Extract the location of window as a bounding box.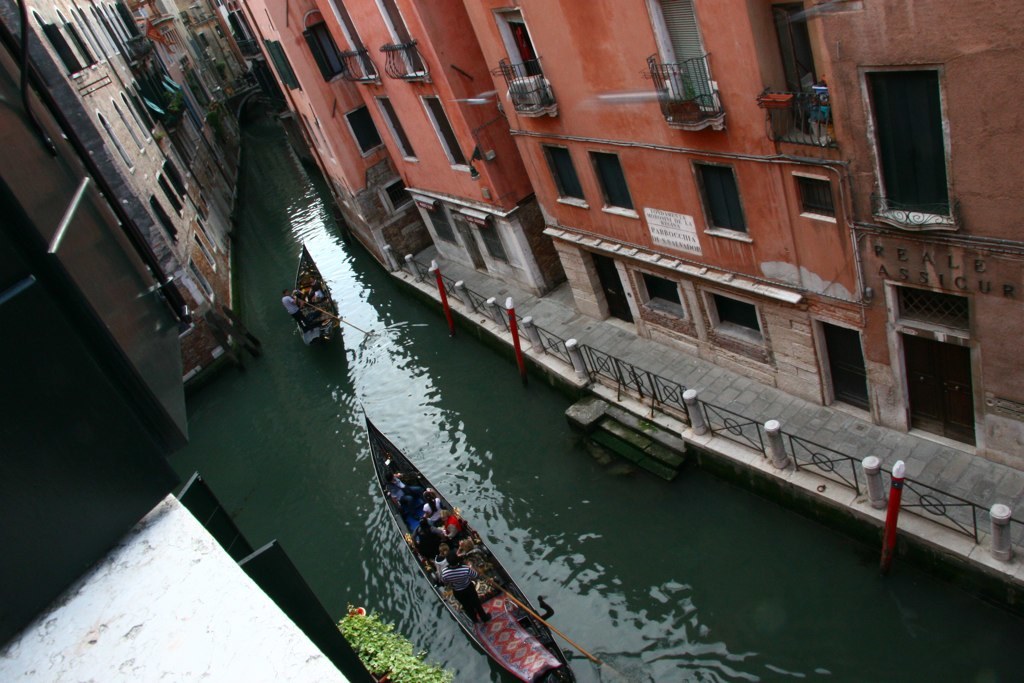
bbox=(188, 260, 216, 296).
